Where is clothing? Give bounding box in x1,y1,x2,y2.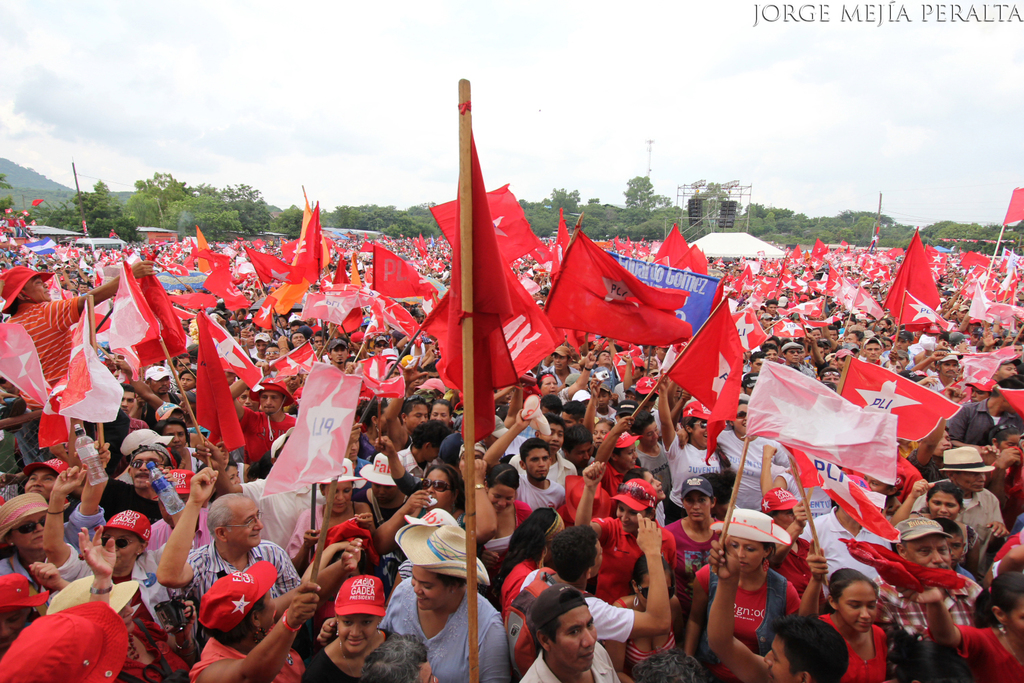
867,570,979,650.
